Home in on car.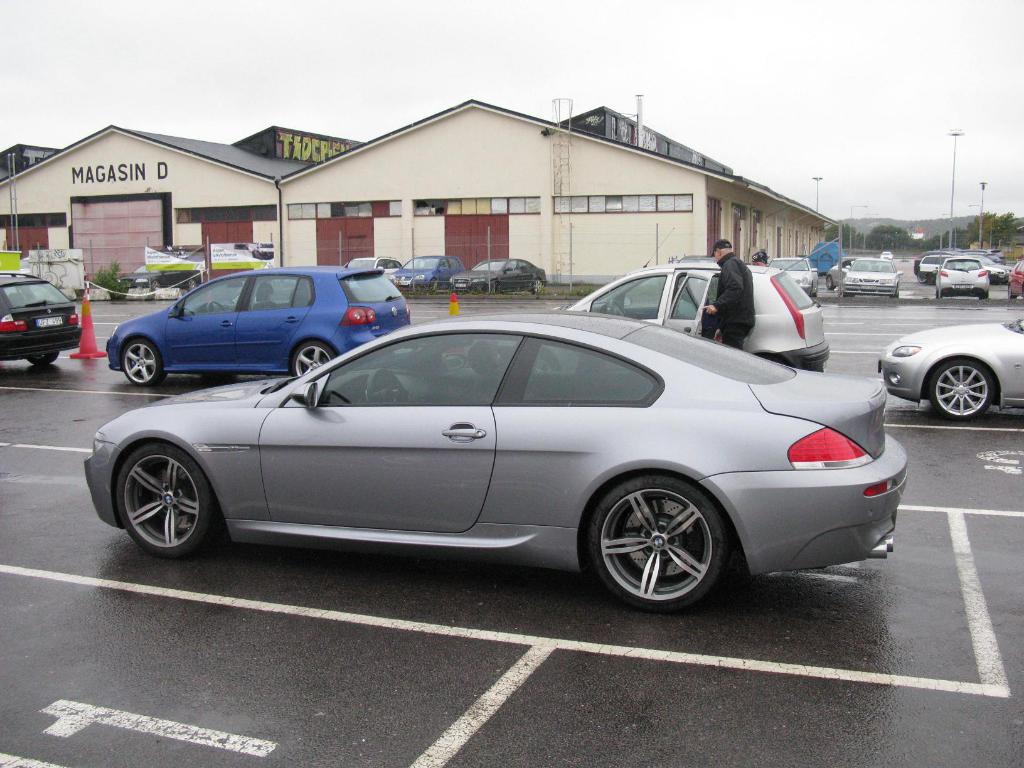
Homed in at (x1=577, y1=264, x2=828, y2=368).
